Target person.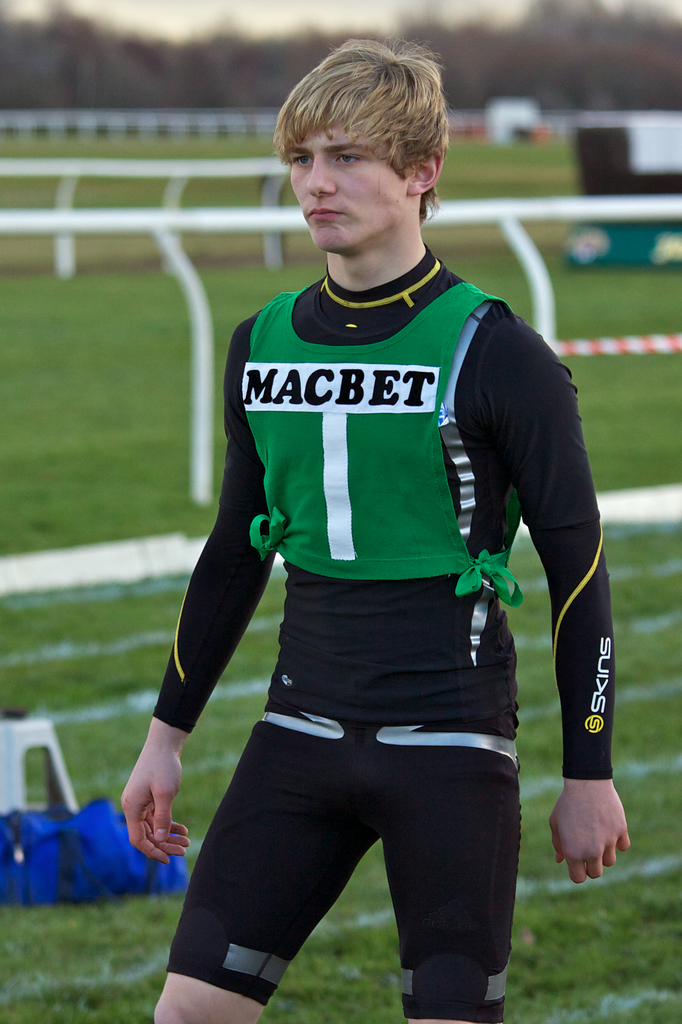
Target region: [139,70,597,1012].
